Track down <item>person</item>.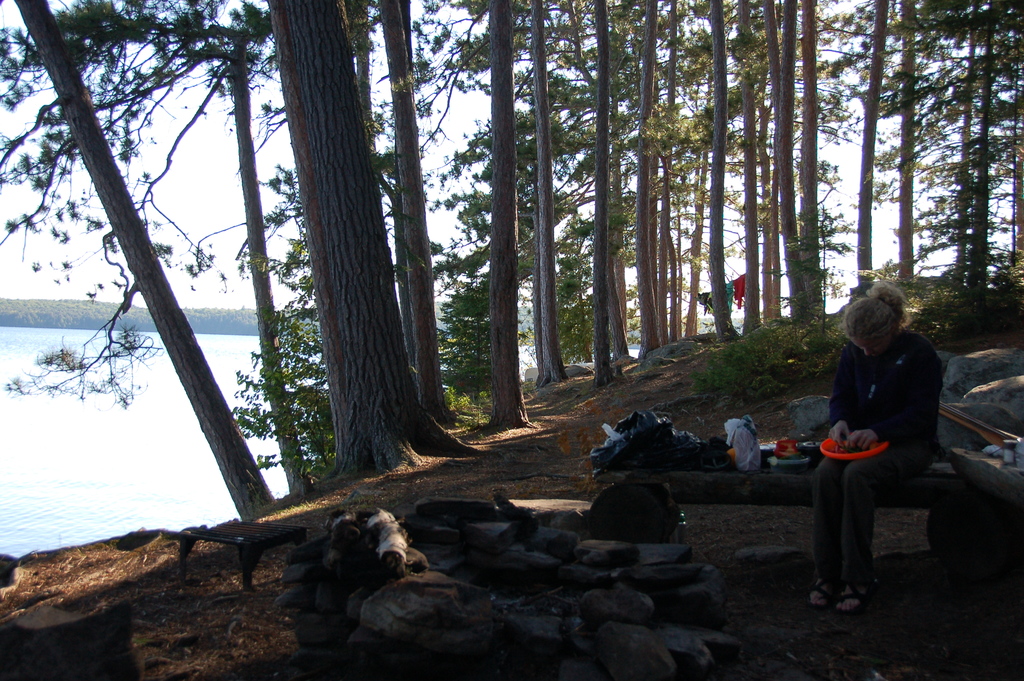
Tracked to 810 281 930 605.
